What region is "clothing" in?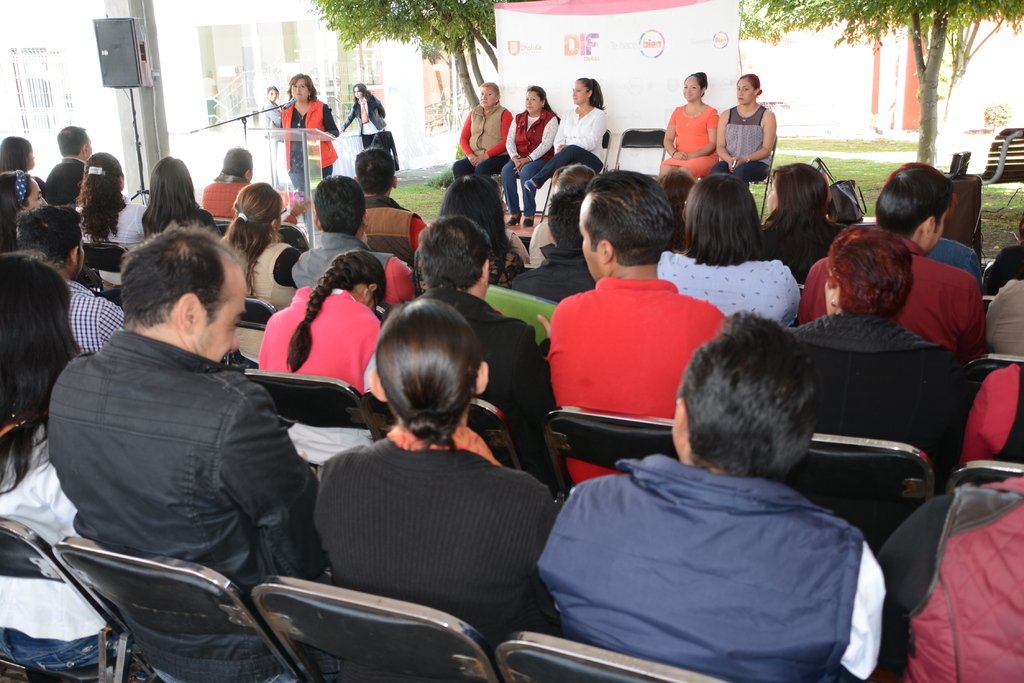
{"x1": 361, "y1": 198, "x2": 426, "y2": 266}.
